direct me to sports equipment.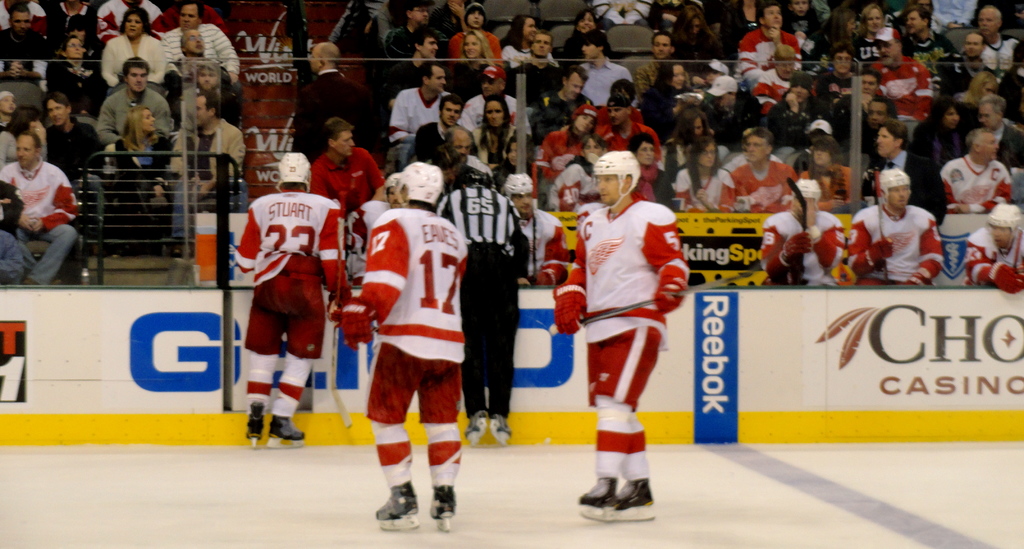
Direction: detection(986, 261, 1023, 295).
